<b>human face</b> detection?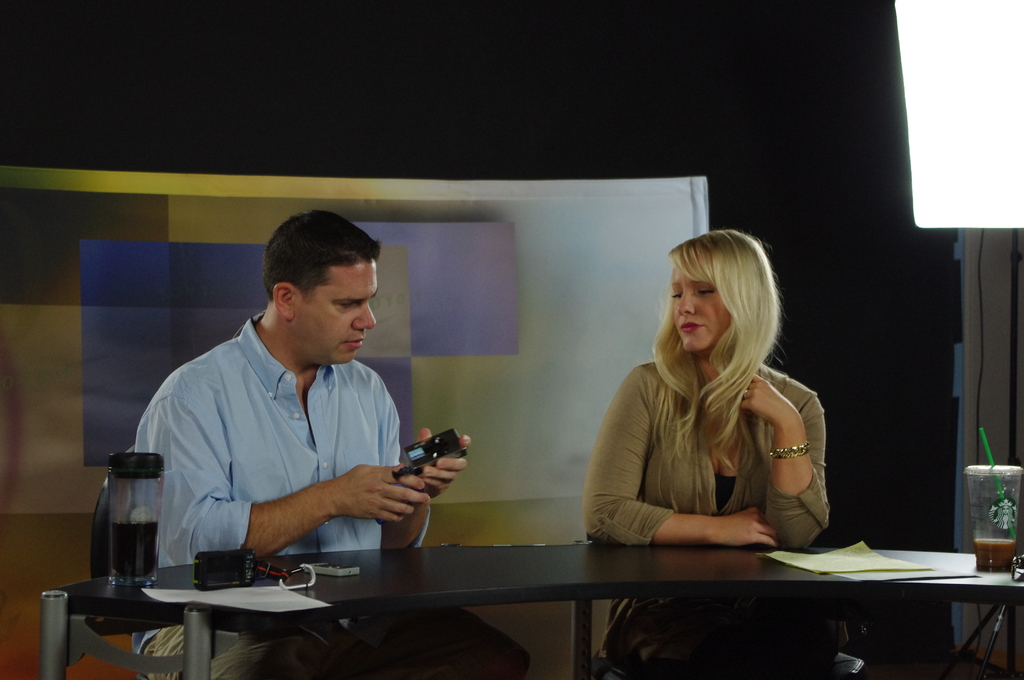
box(293, 254, 382, 373)
